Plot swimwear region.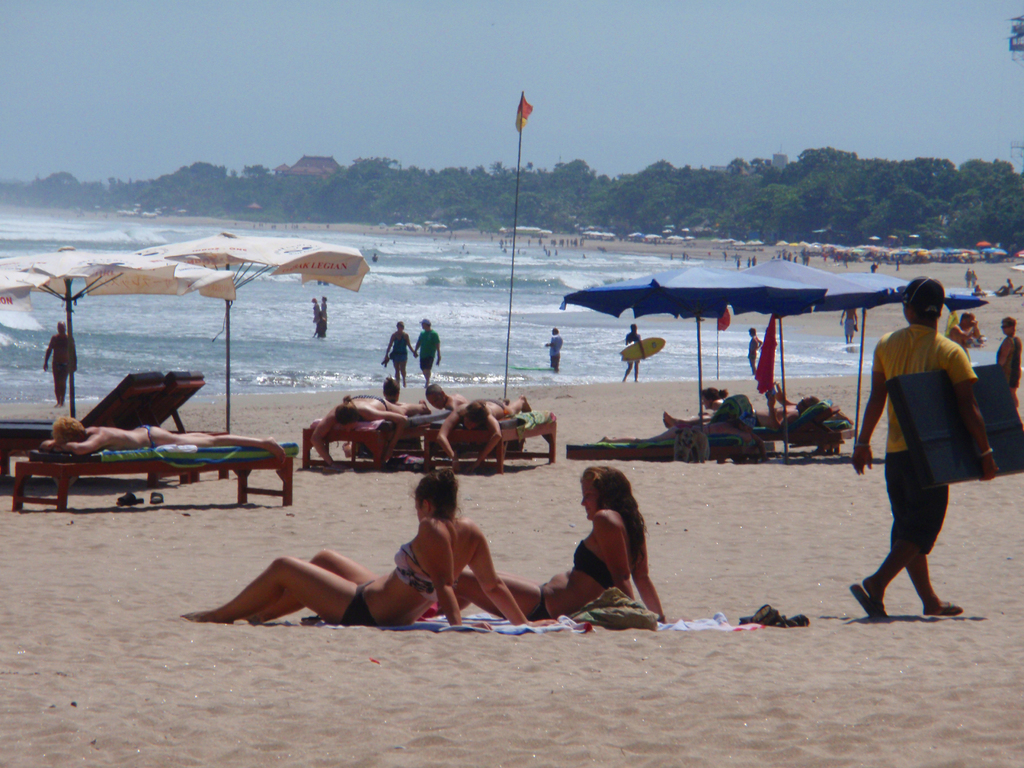
Plotted at <region>575, 541, 611, 589</region>.
